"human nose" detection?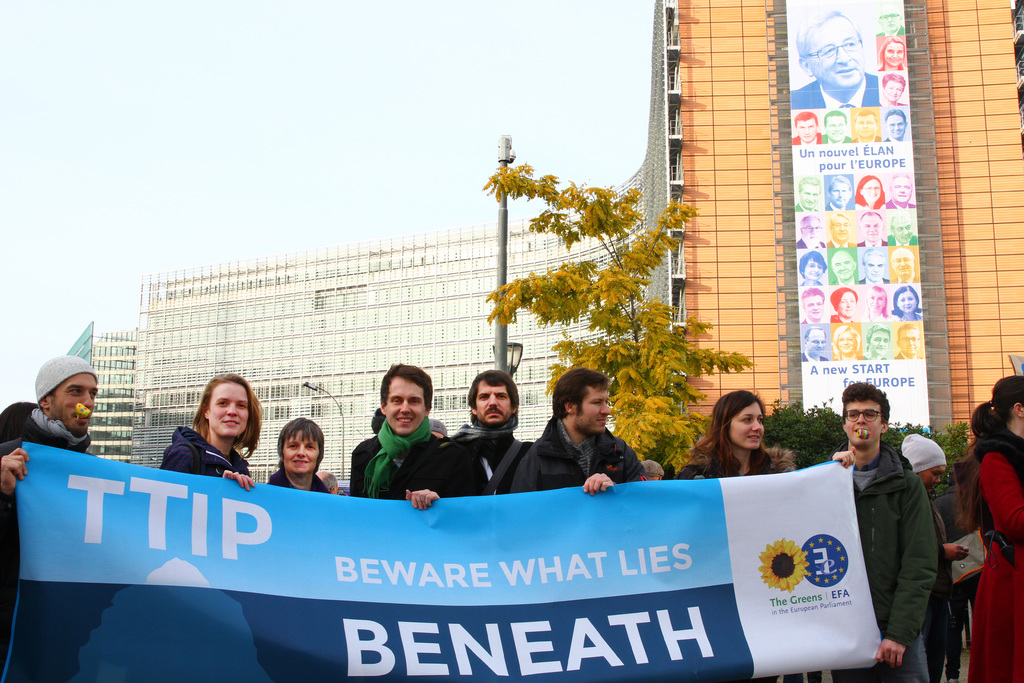
bbox=(226, 403, 237, 418)
